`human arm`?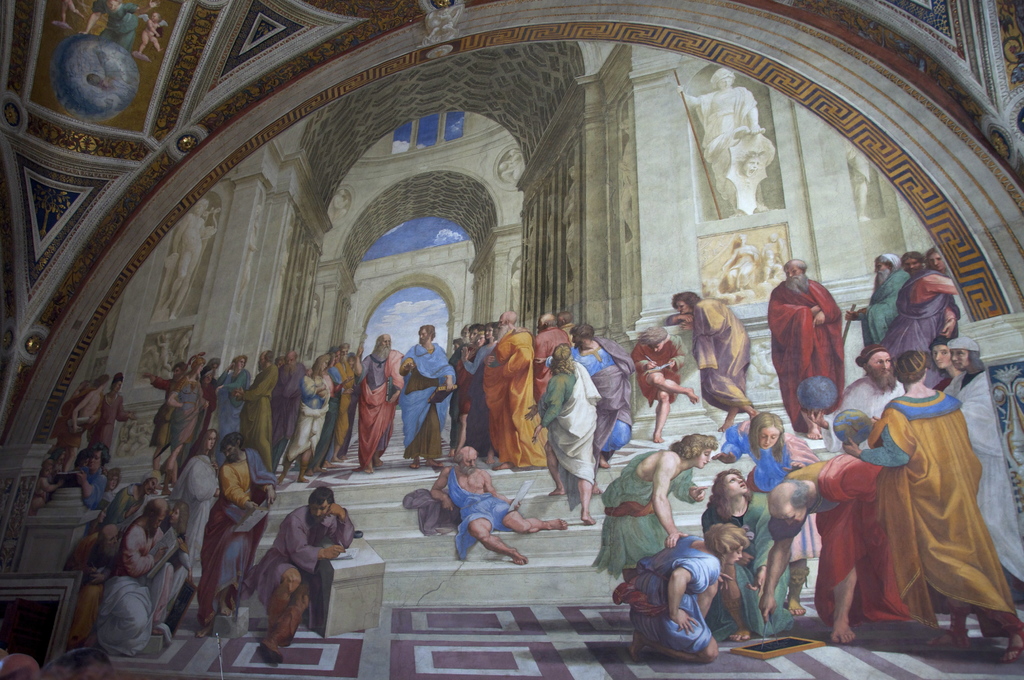
locate(639, 336, 657, 380)
